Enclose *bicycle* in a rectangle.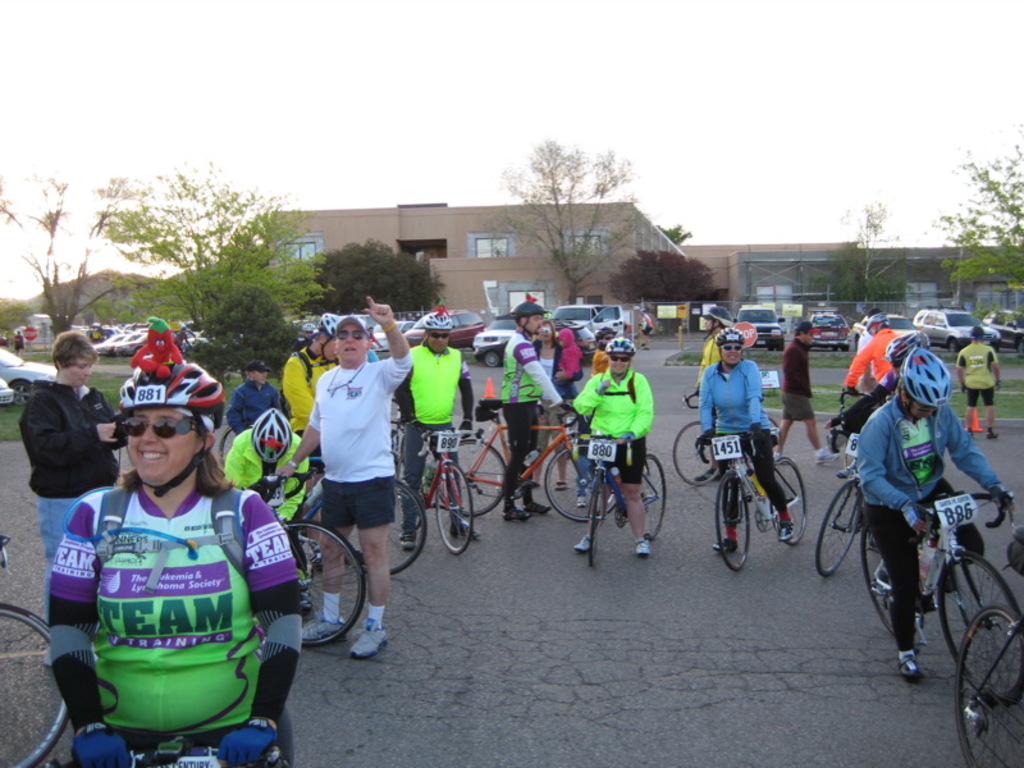
<region>836, 388, 892, 420</region>.
